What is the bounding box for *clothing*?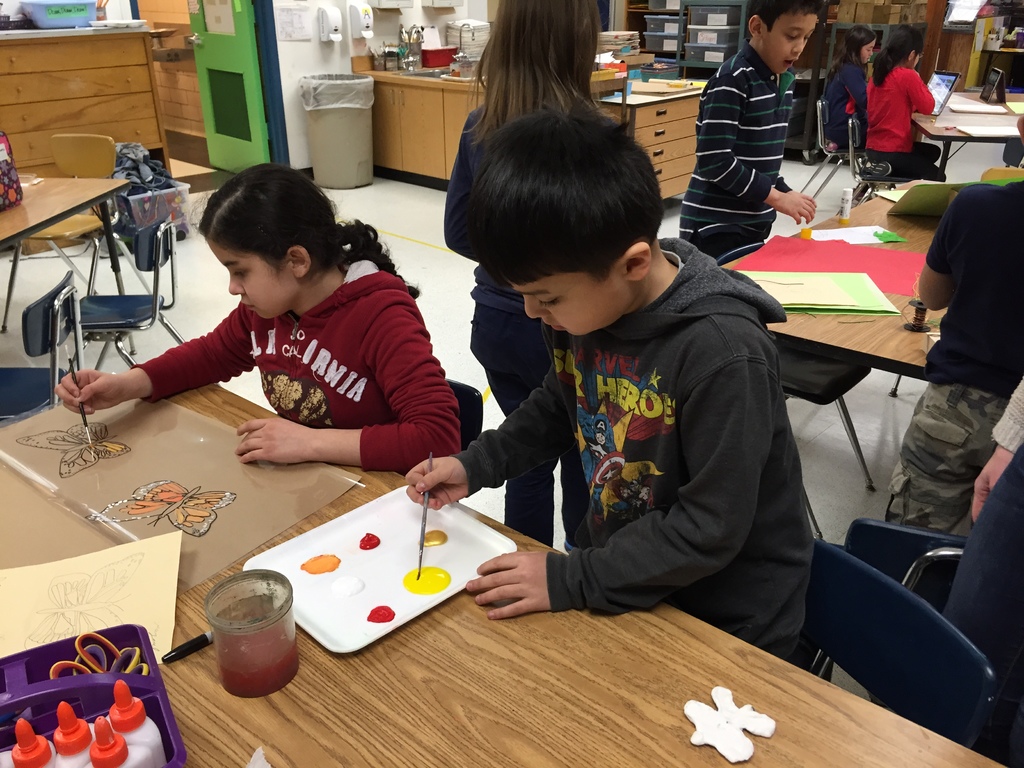
BBox(818, 55, 867, 152).
